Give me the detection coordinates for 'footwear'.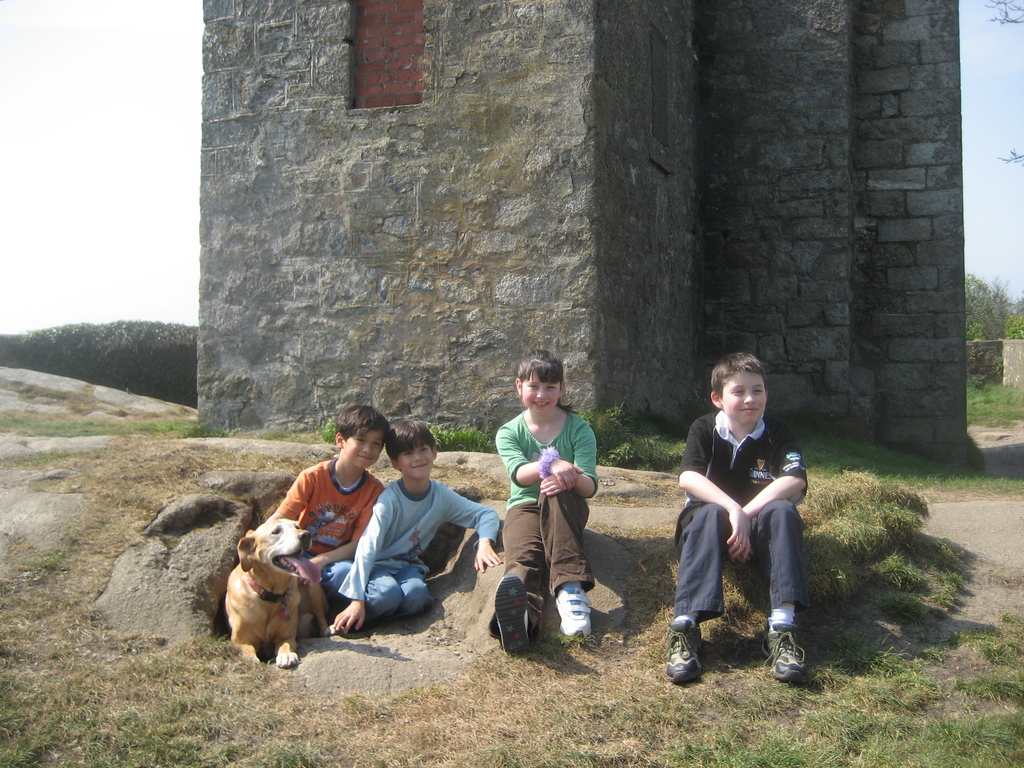
<bbox>768, 618, 809, 684</bbox>.
